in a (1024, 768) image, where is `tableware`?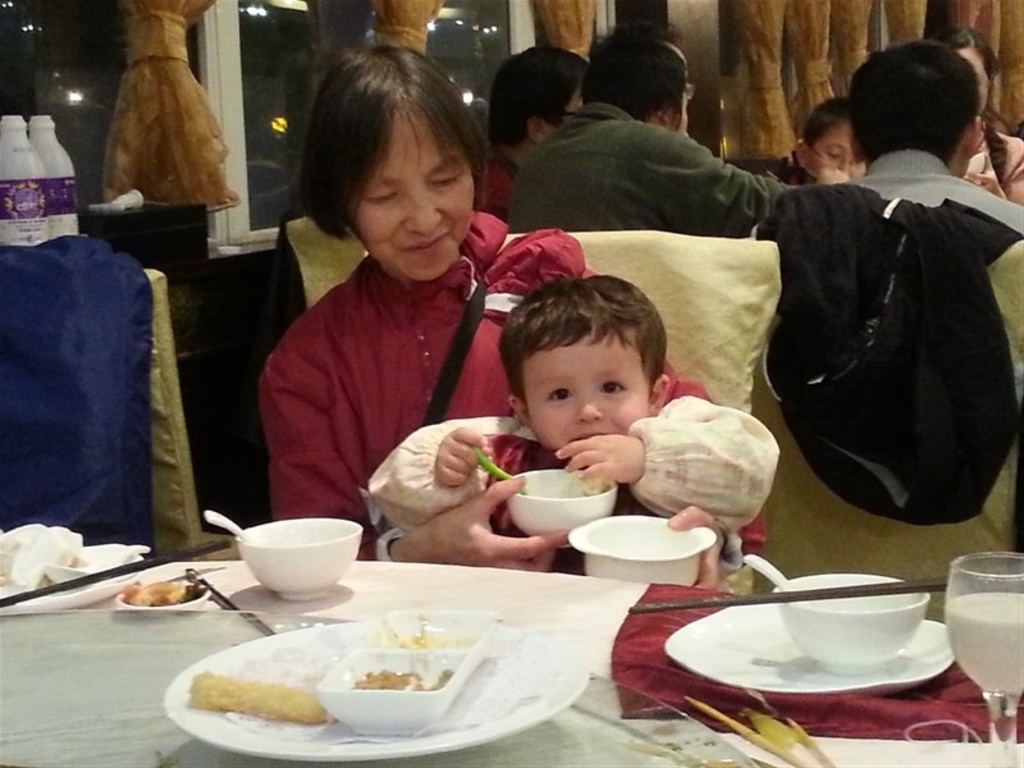
<region>317, 602, 499, 737</region>.
